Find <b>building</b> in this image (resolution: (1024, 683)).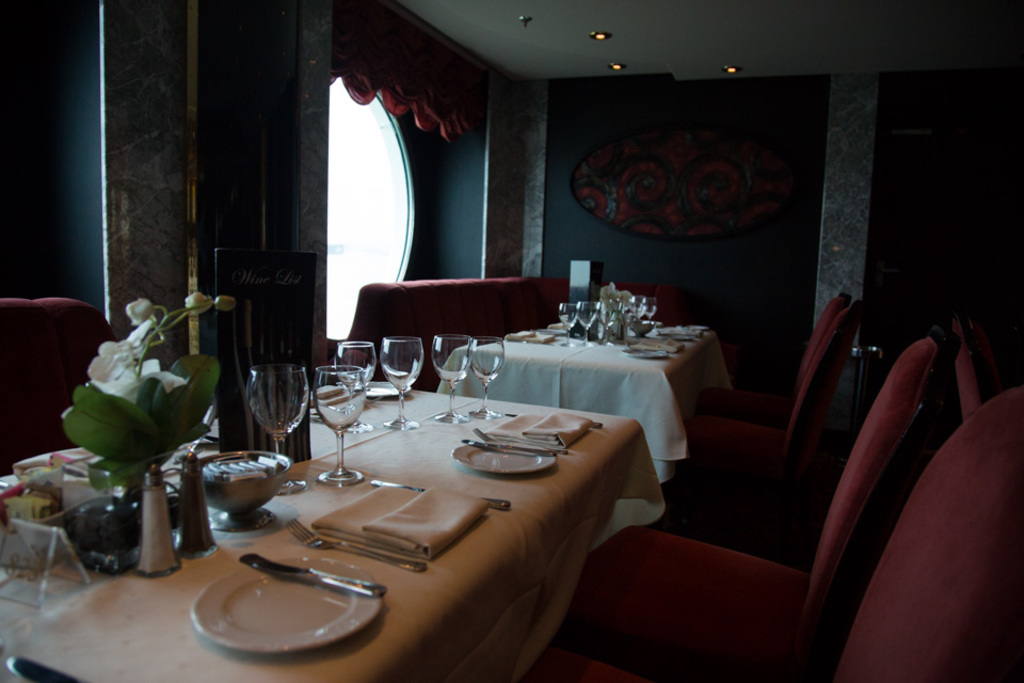
l=0, t=0, r=1023, b=682.
